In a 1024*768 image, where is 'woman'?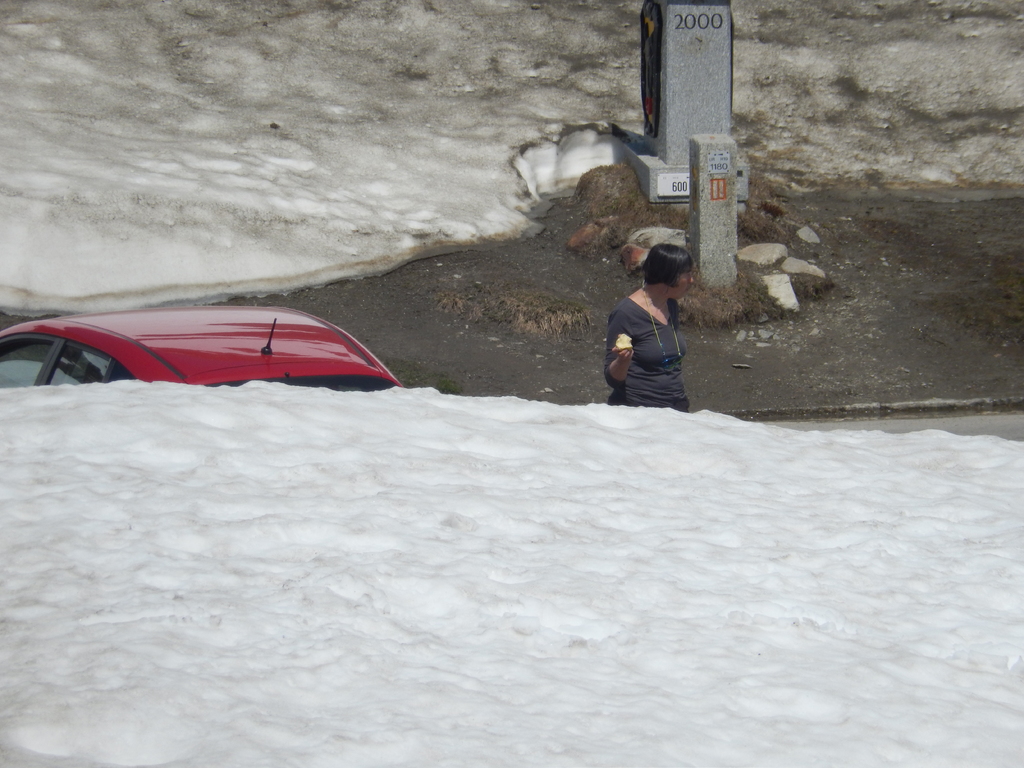
left=609, top=236, right=708, bottom=419.
